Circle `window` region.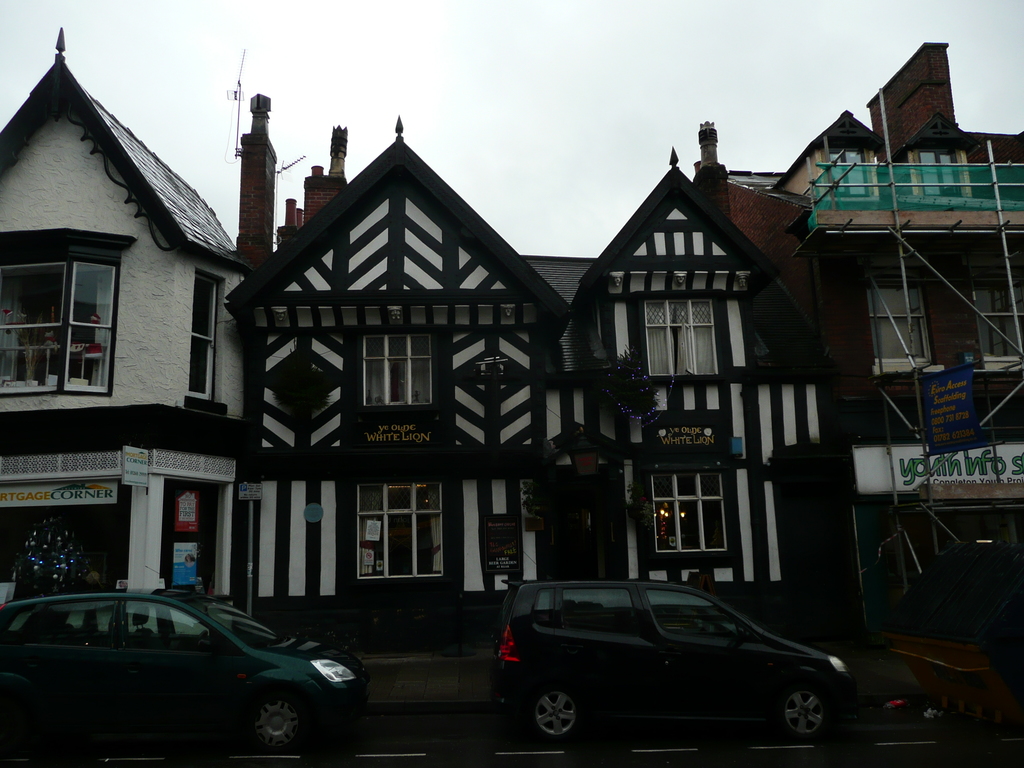
Region: left=828, top=145, right=884, bottom=194.
